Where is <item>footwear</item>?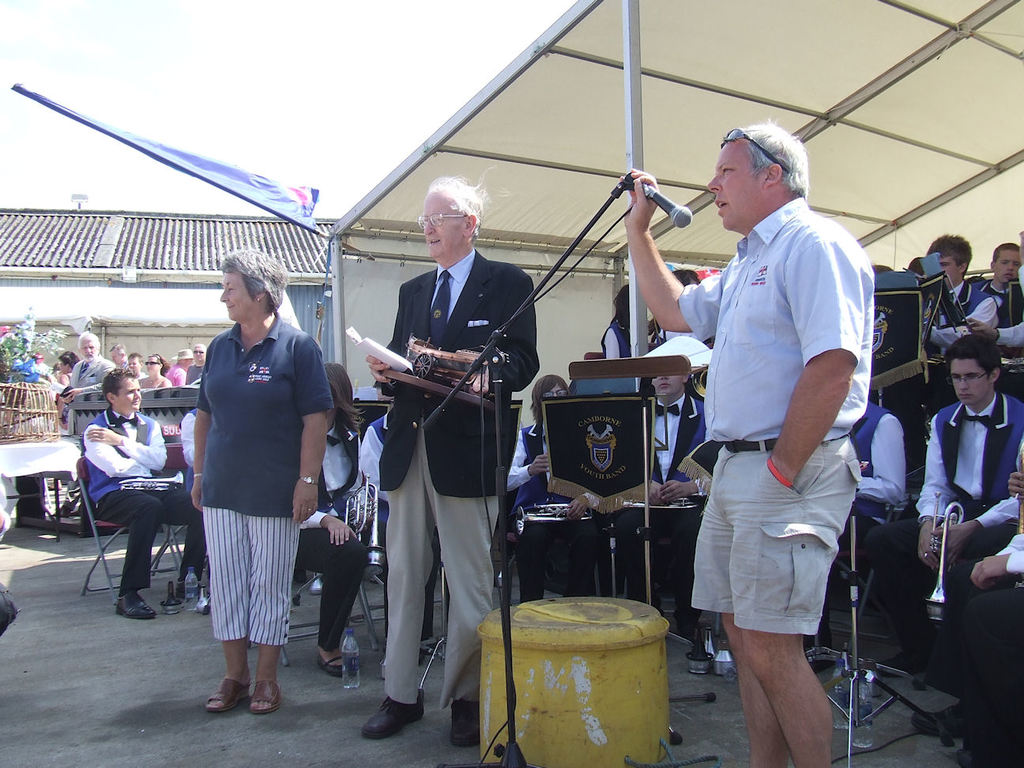
{"x1": 317, "y1": 652, "x2": 344, "y2": 679}.
